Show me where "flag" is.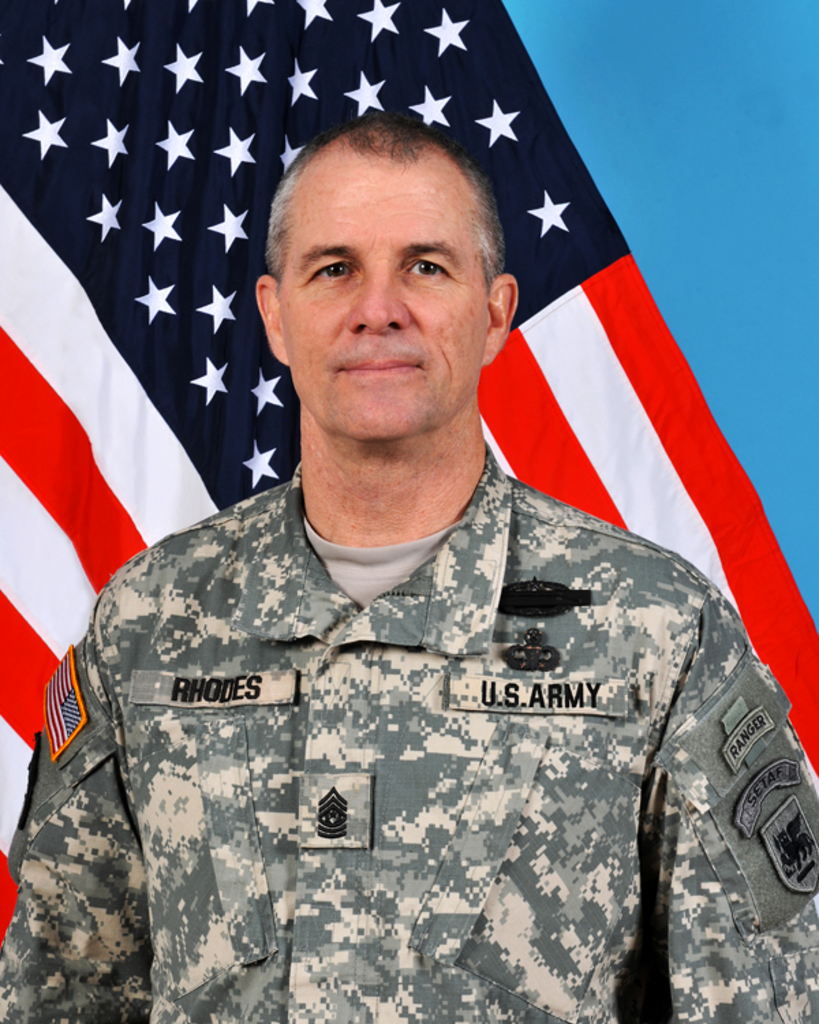
"flag" is at <bbox>0, 0, 818, 958</bbox>.
